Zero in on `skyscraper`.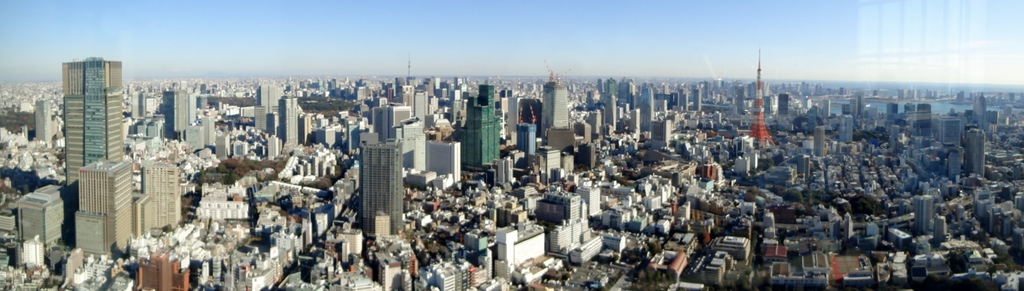
Zeroed in: left=61, top=54, right=126, bottom=183.
